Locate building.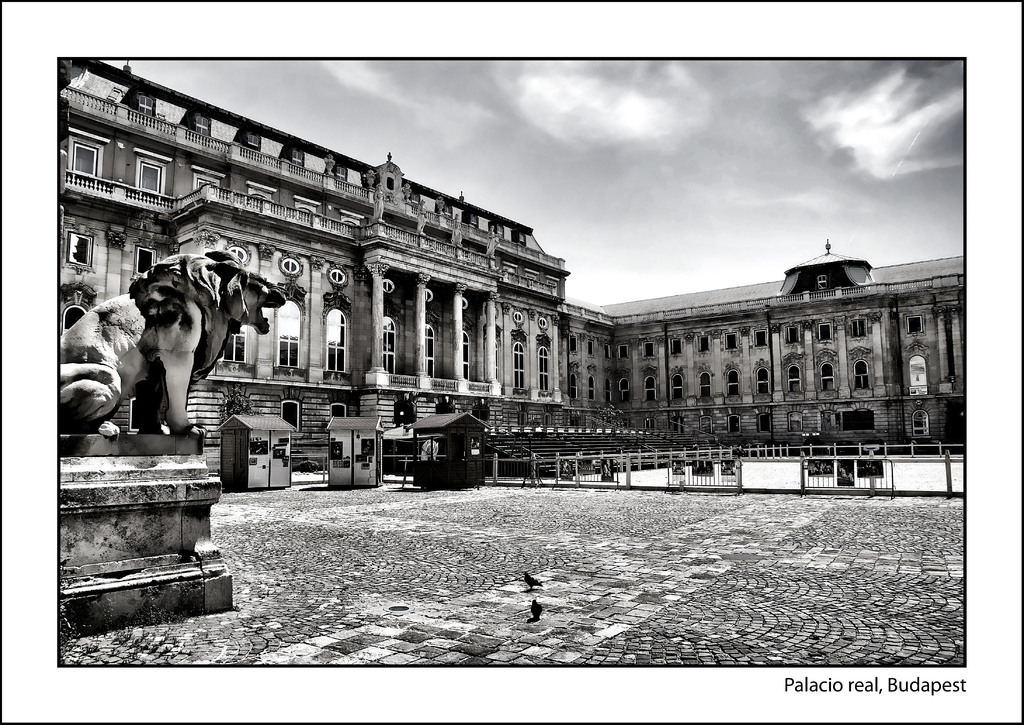
Bounding box: rect(61, 62, 963, 472).
